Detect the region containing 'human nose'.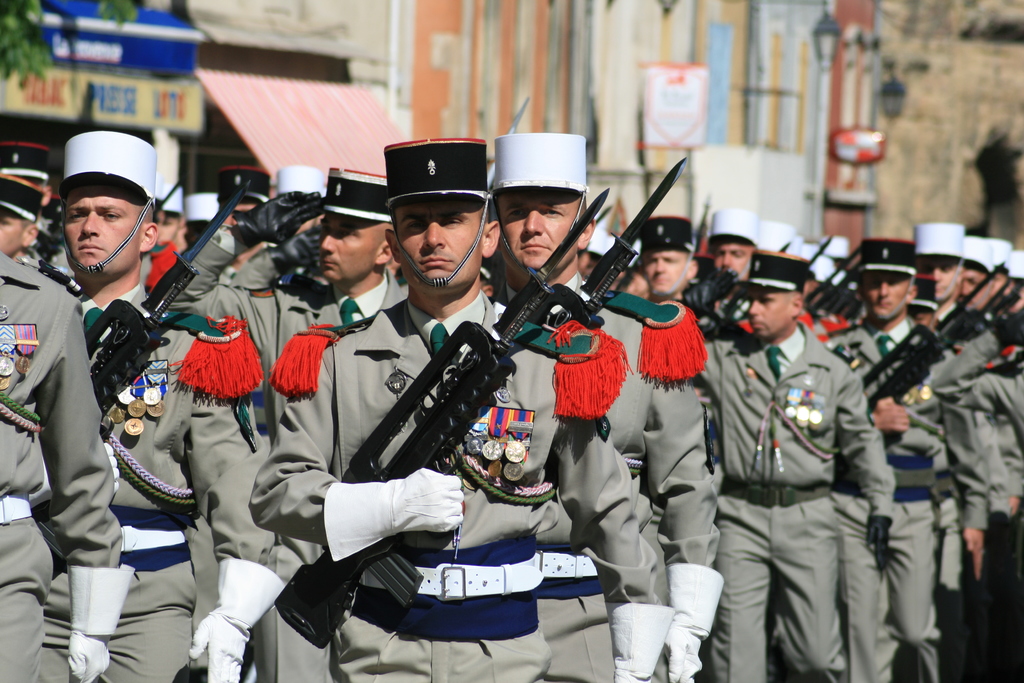
bbox(877, 283, 892, 298).
